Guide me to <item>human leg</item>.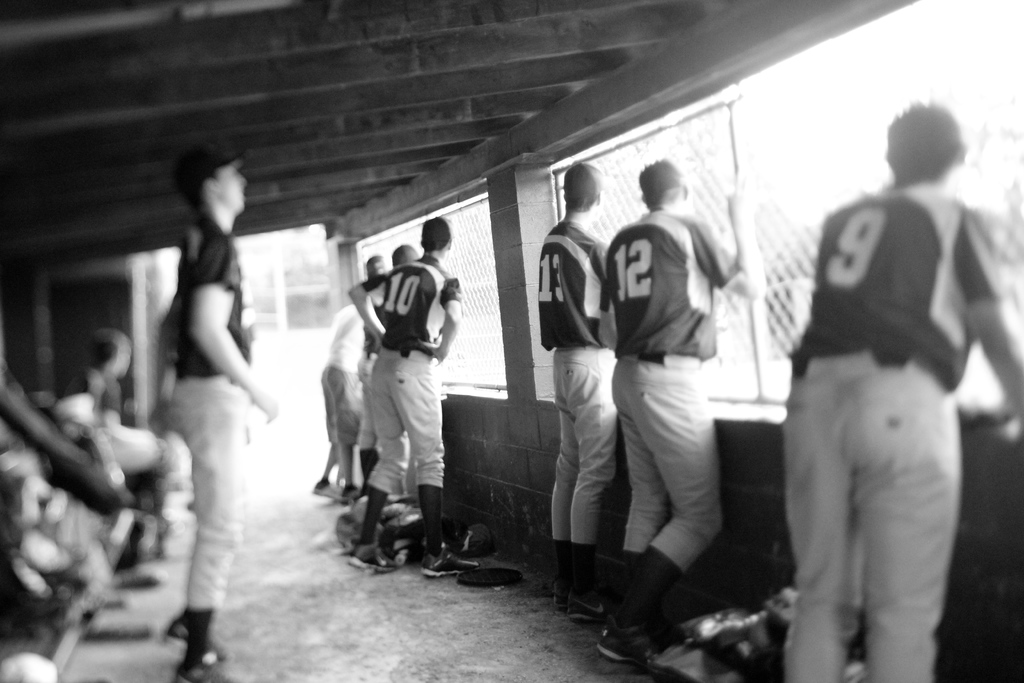
Guidance: 777, 352, 858, 682.
